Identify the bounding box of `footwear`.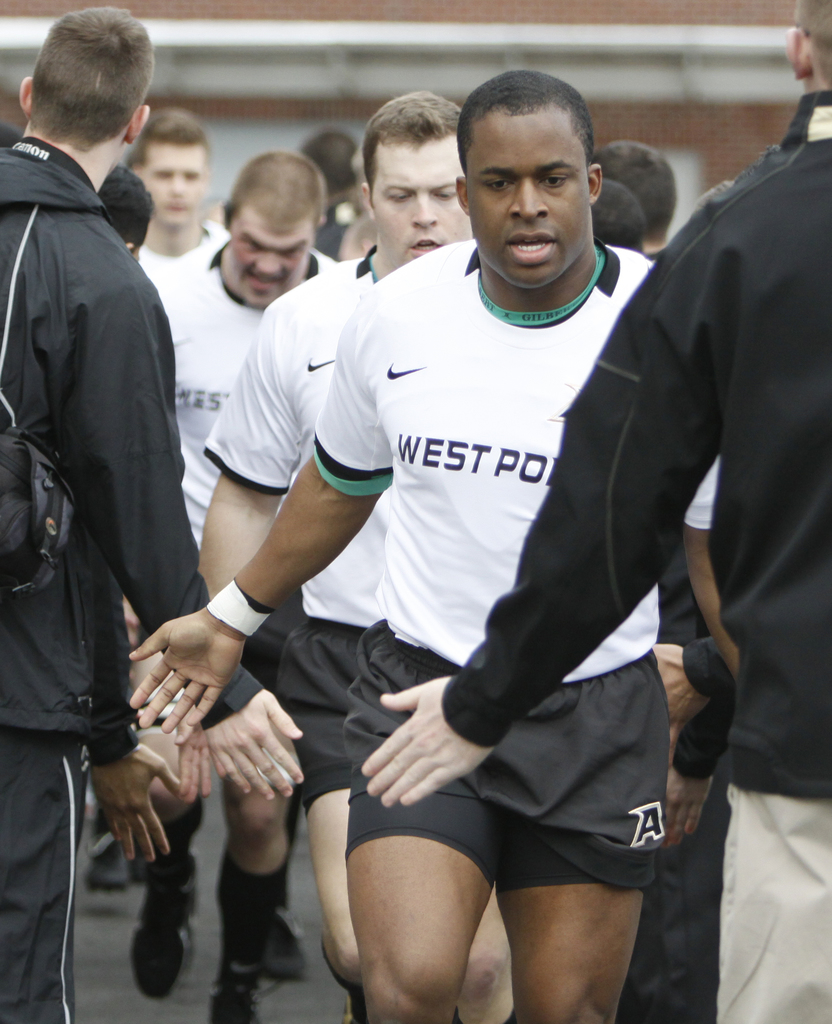
(x1=203, y1=965, x2=263, y2=1023).
